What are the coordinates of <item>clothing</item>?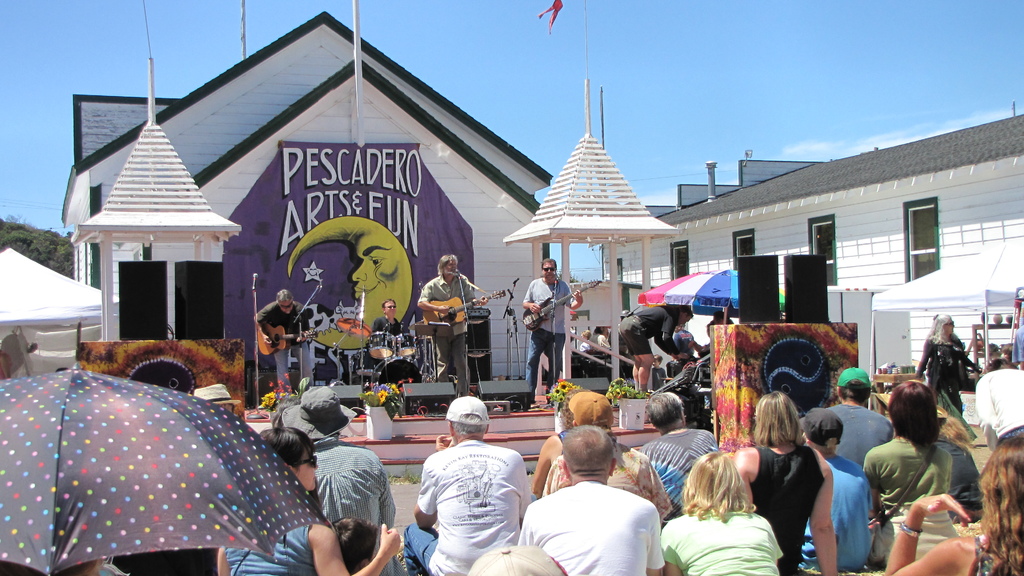
[643, 417, 723, 533].
